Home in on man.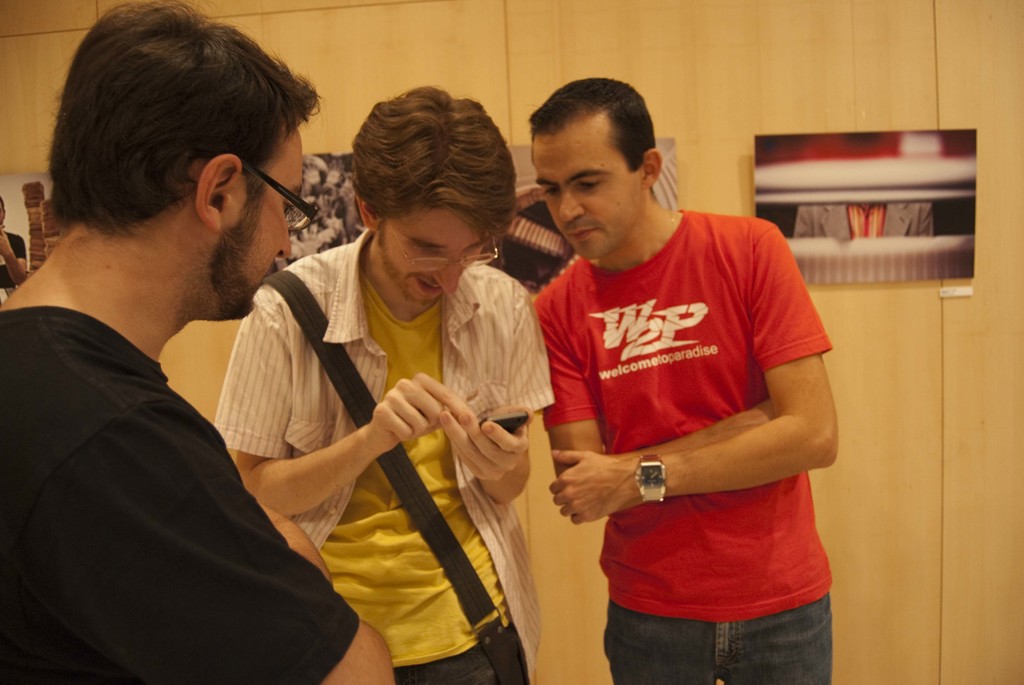
Homed in at (x1=535, y1=76, x2=842, y2=684).
